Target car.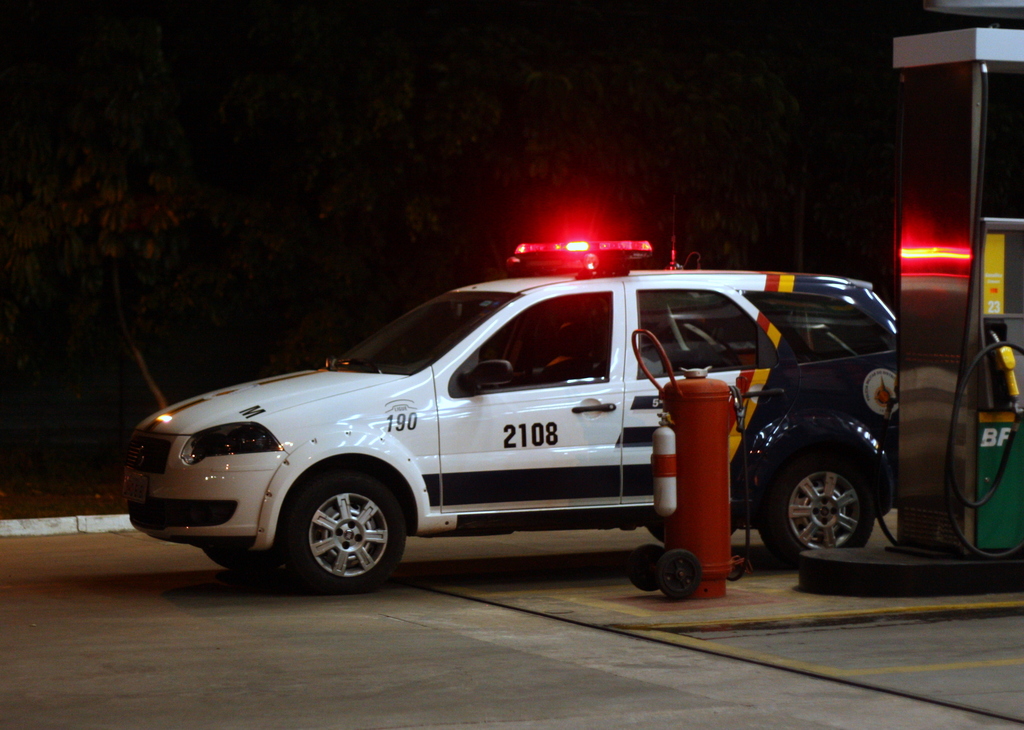
Target region: select_region(125, 229, 901, 590).
